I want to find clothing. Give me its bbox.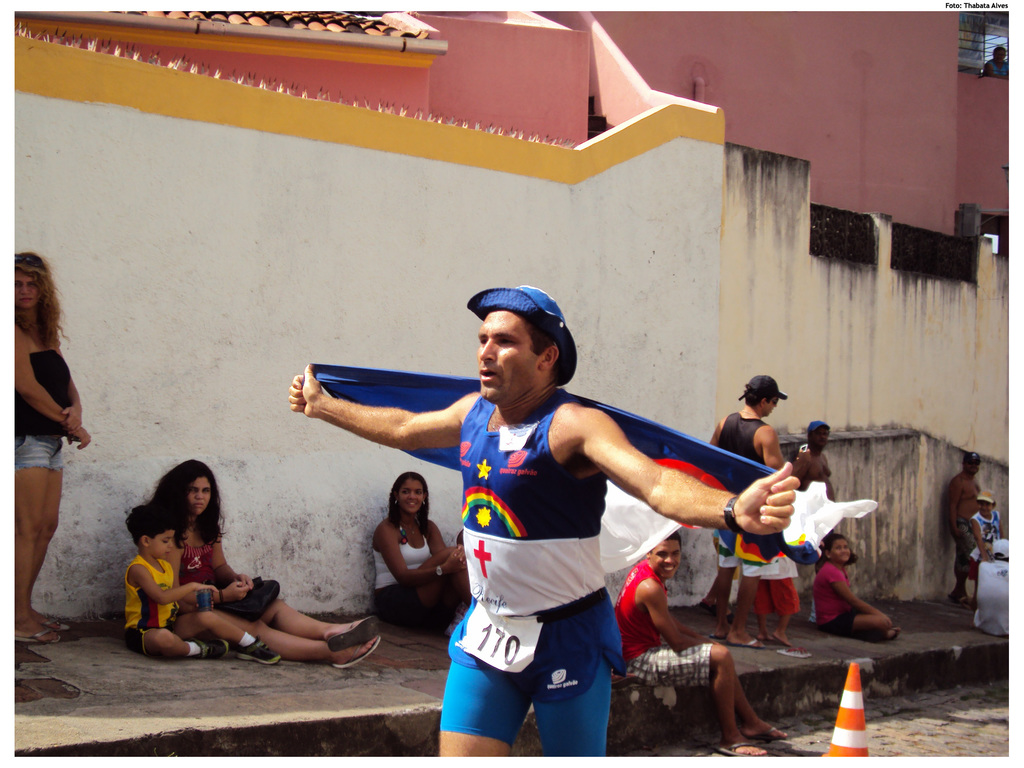
select_region(17, 347, 74, 473).
